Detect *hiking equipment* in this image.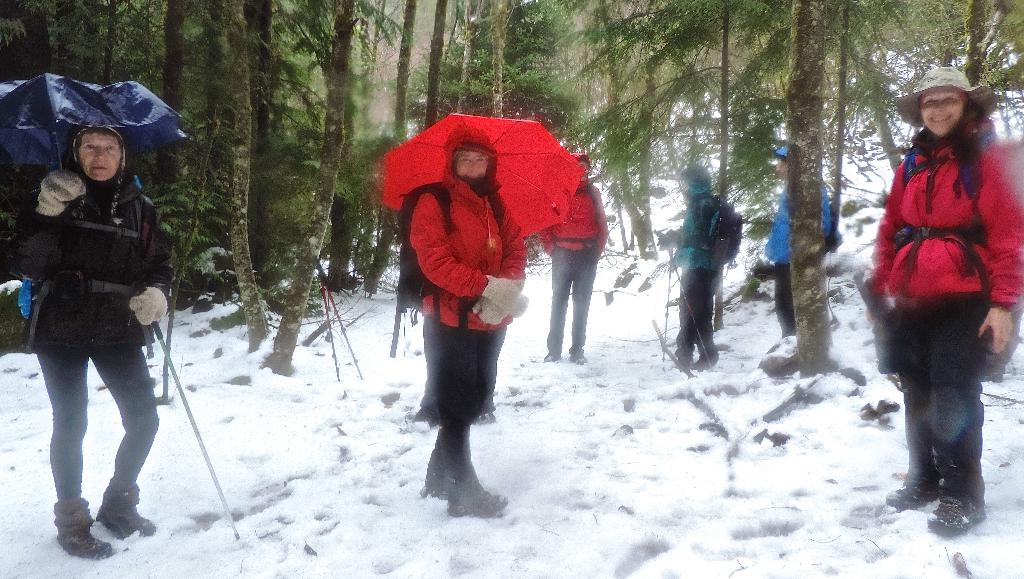
Detection: region(318, 269, 365, 381).
